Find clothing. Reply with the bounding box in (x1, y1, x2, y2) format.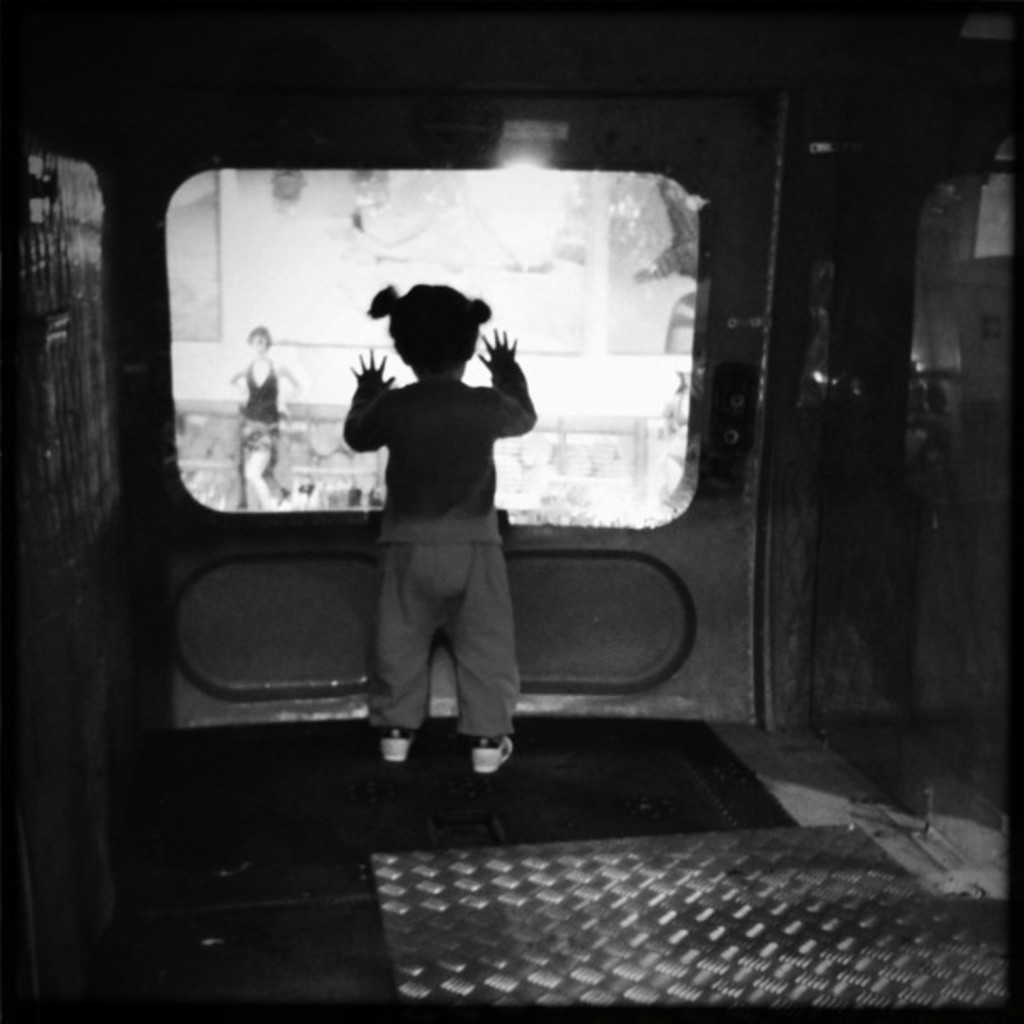
(366, 542, 509, 738).
